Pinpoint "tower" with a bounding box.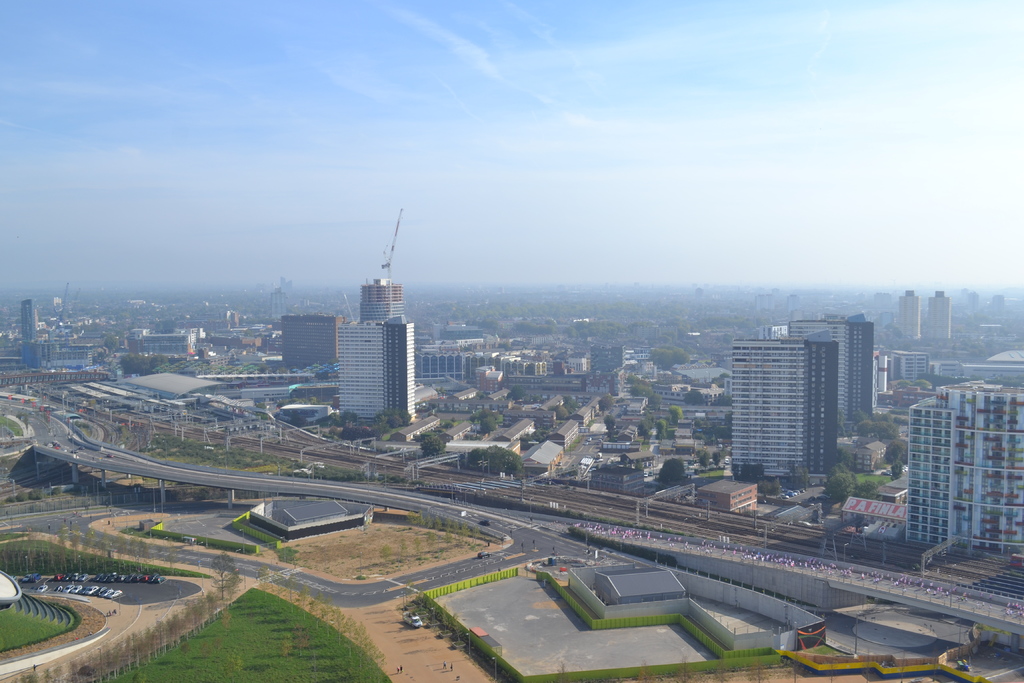
detection(52, 280, 79, 329).
